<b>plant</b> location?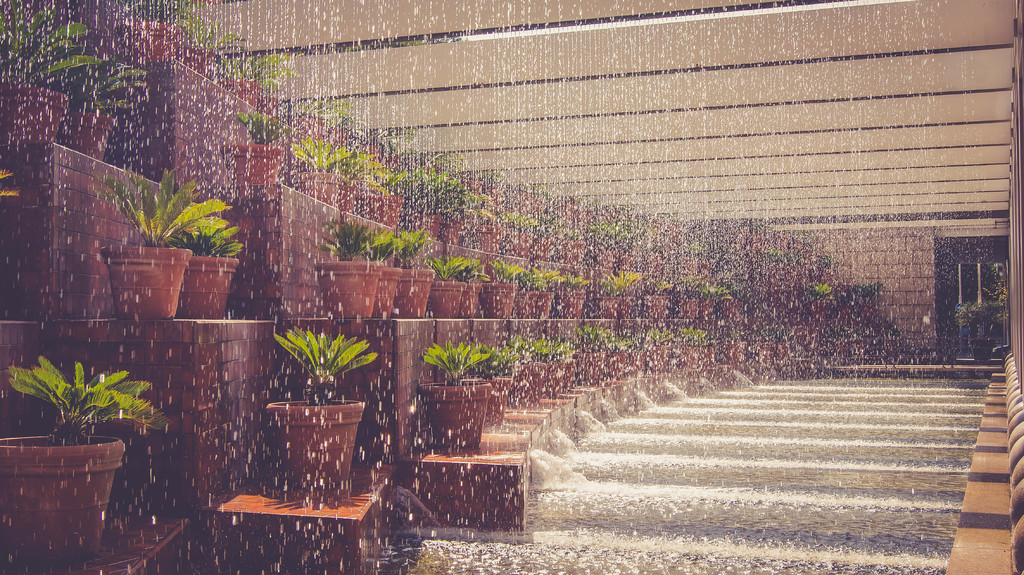
bbox(596, 269, 641, 288)
